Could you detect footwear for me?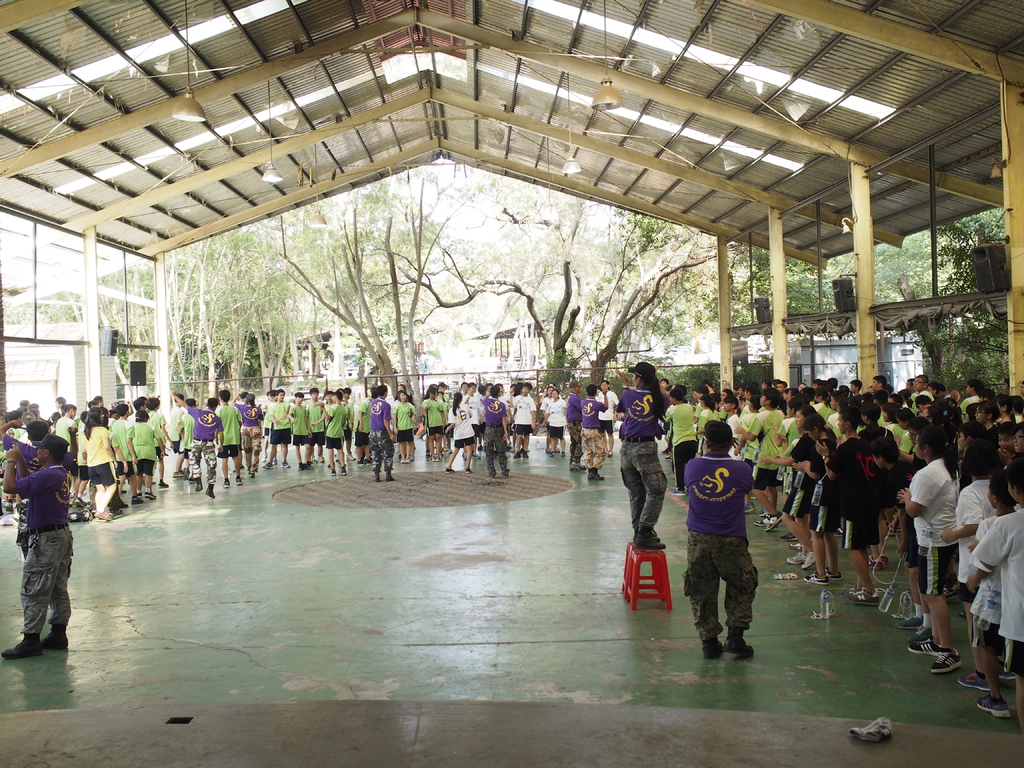
Detection result: {"left": 702, "top": 637, "right": 721, "bottom": 656}.
